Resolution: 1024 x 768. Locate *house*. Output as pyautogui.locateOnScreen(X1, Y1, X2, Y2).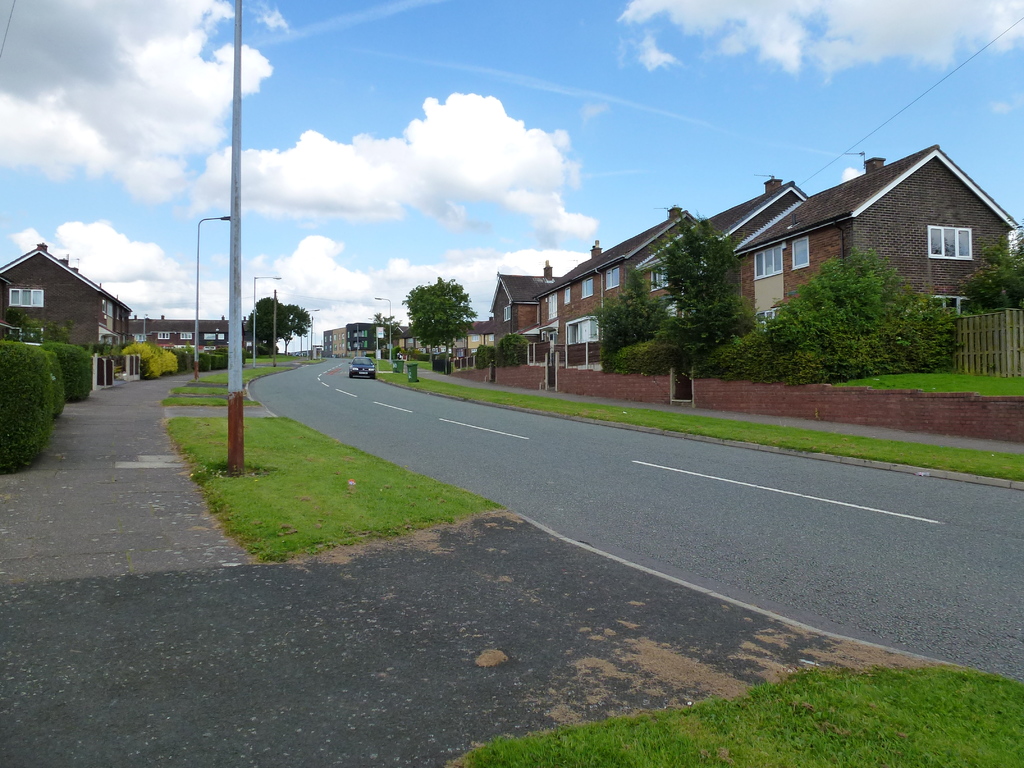
pyautogui.locateOnScreen(485, 260, 554, 356).
